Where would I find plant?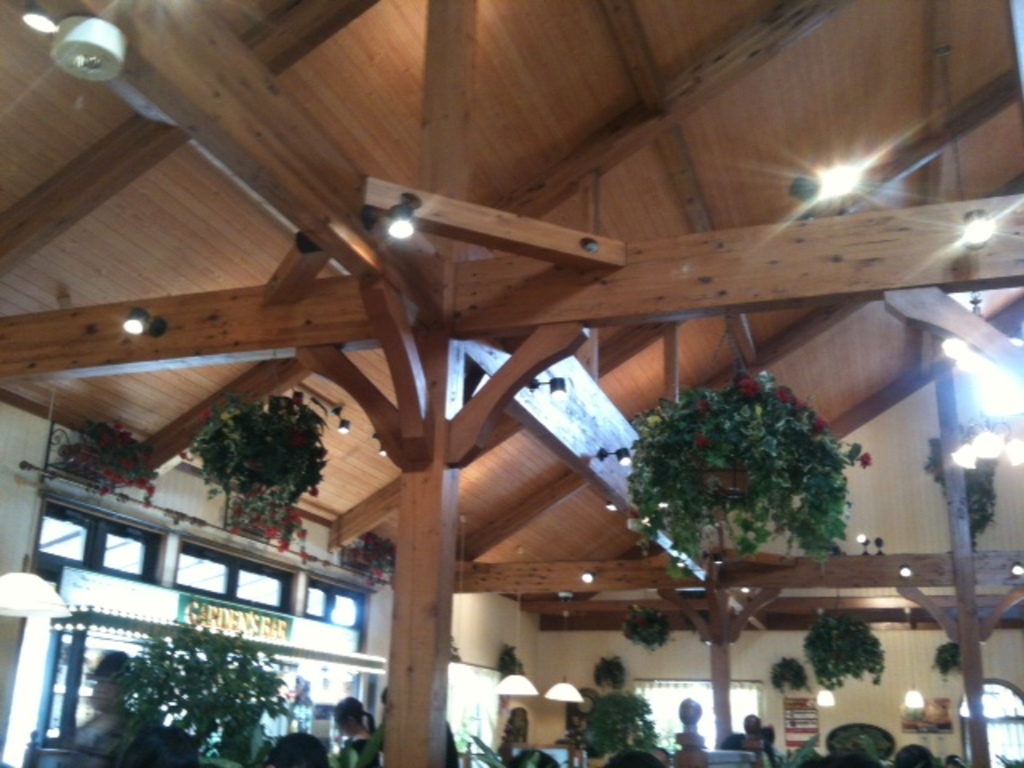
At (left=610, top=370, right=862, bottom=565).
